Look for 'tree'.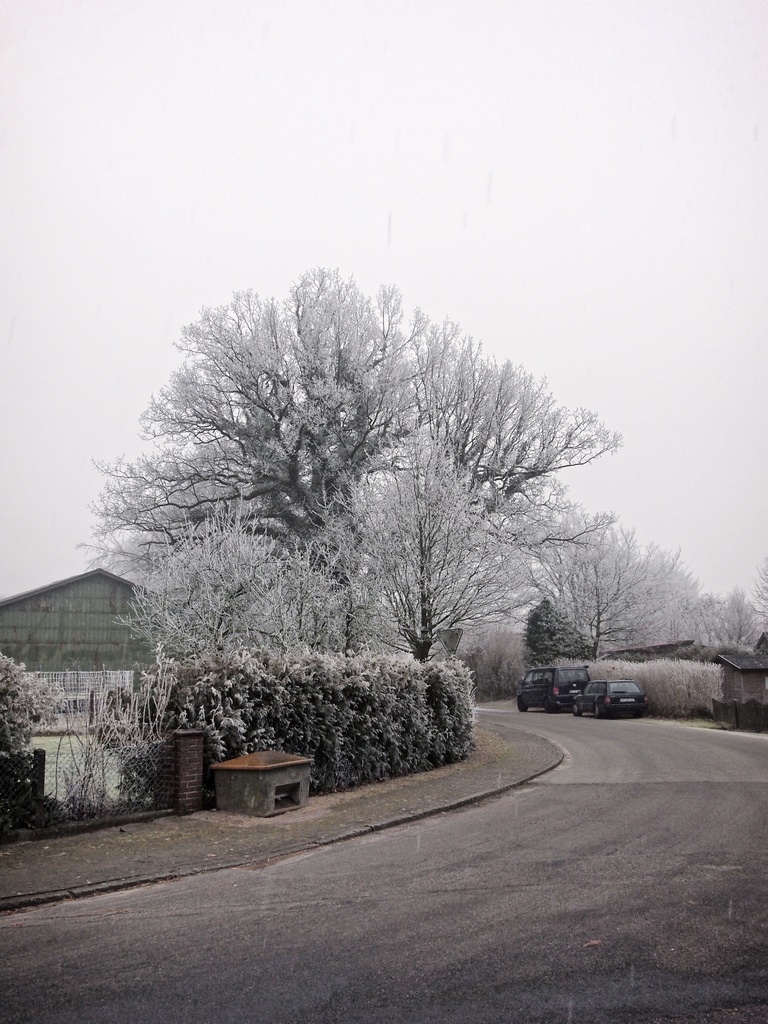
Found: (352,430,531,696).
